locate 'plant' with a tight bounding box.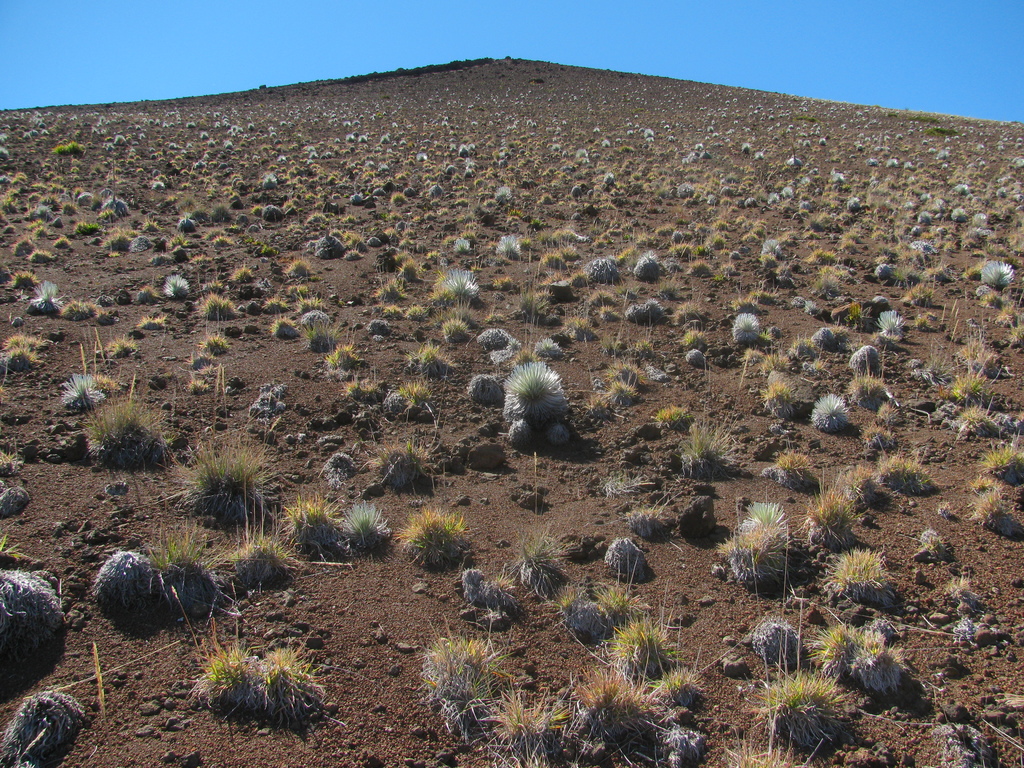
[751,669,854,756].
